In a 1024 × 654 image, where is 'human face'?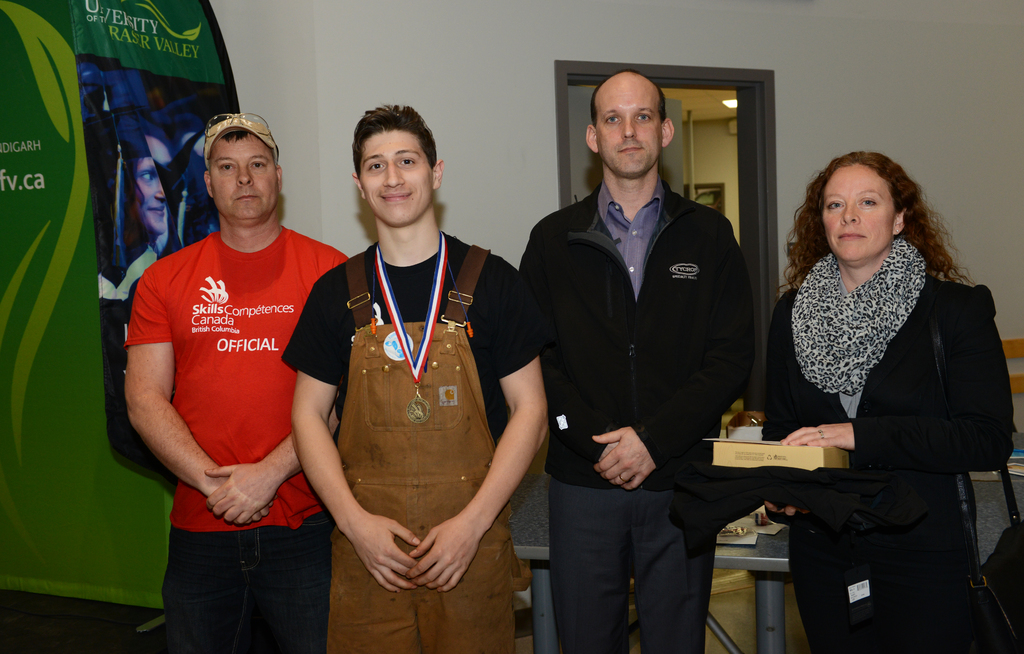
left=601, top=78, right=659, bottom=174.
